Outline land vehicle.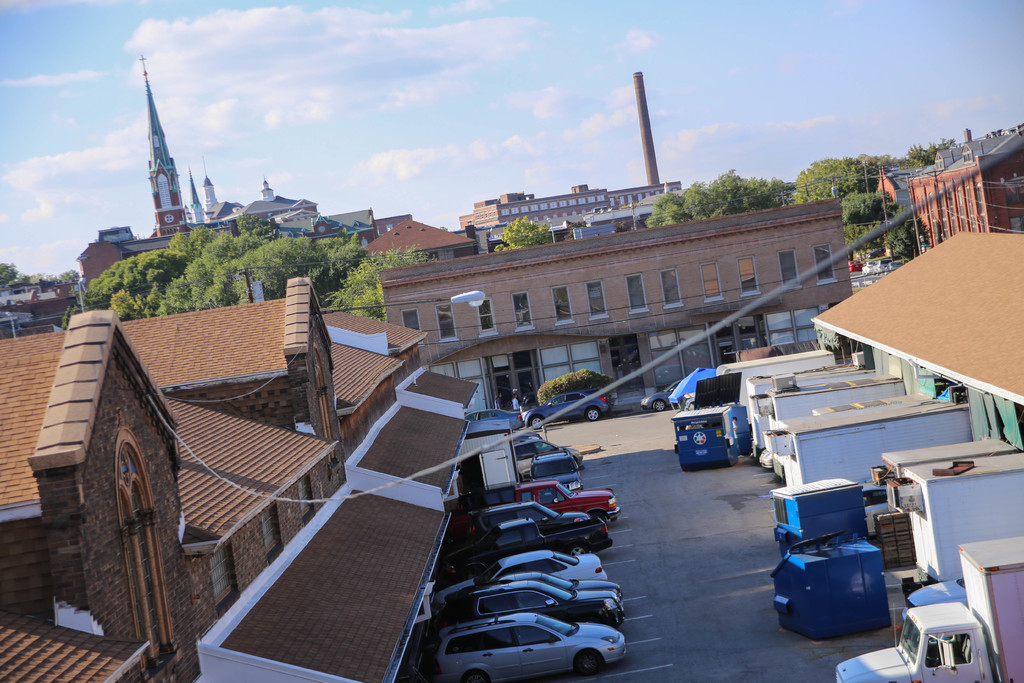
Outline: x1=449, y1=482, x2=621, y2=528.
